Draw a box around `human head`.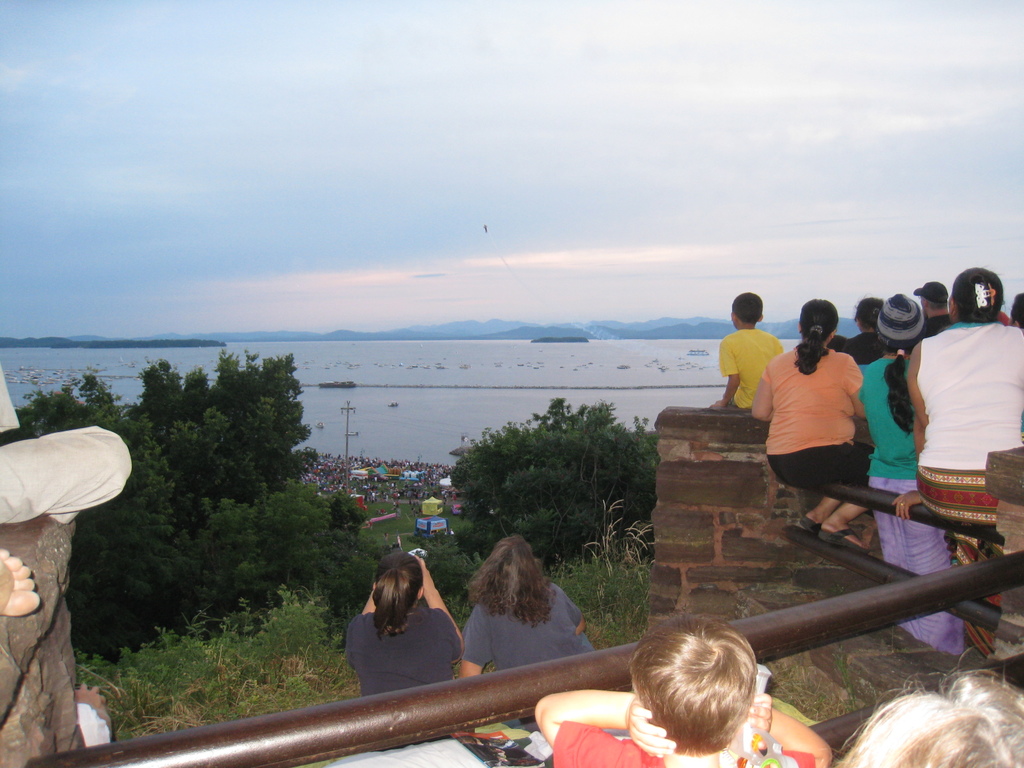
[374,552,434,607].
